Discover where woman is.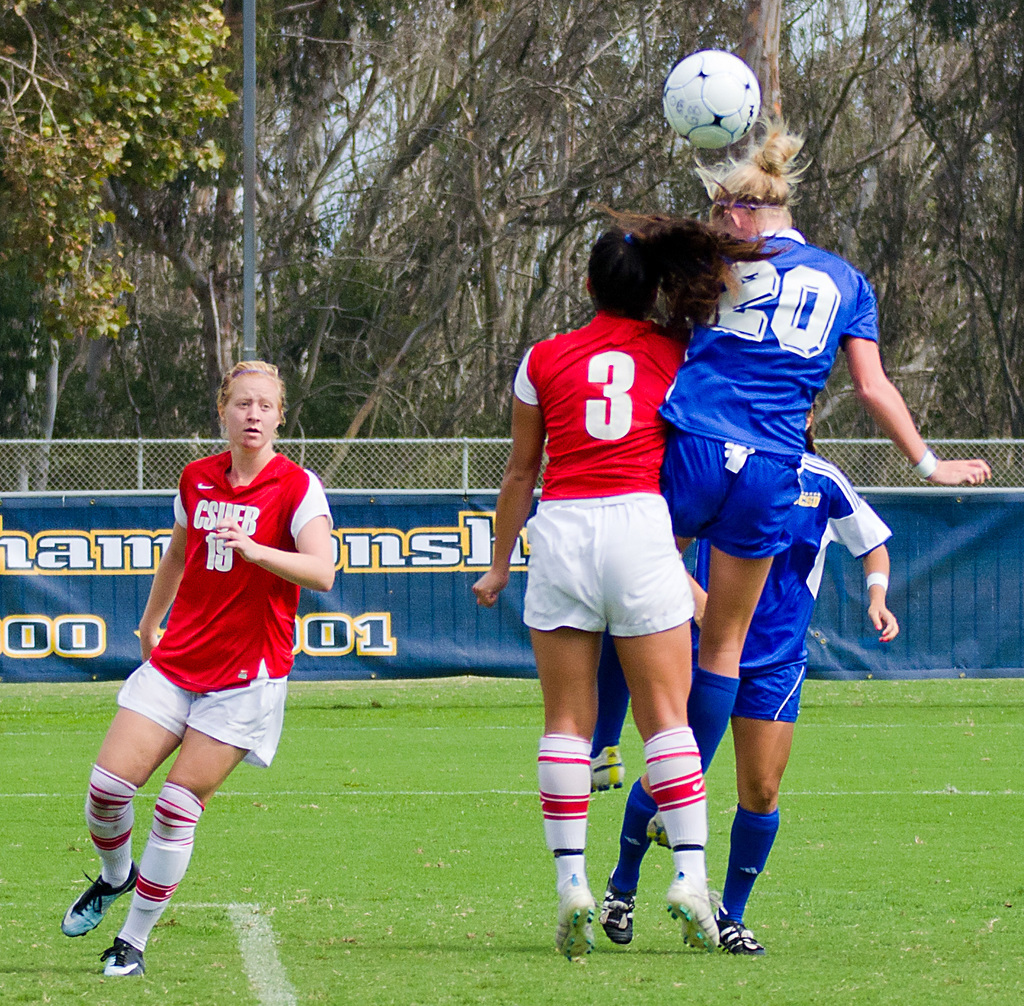
Discovered at locate(596, 399, 899, 955).
